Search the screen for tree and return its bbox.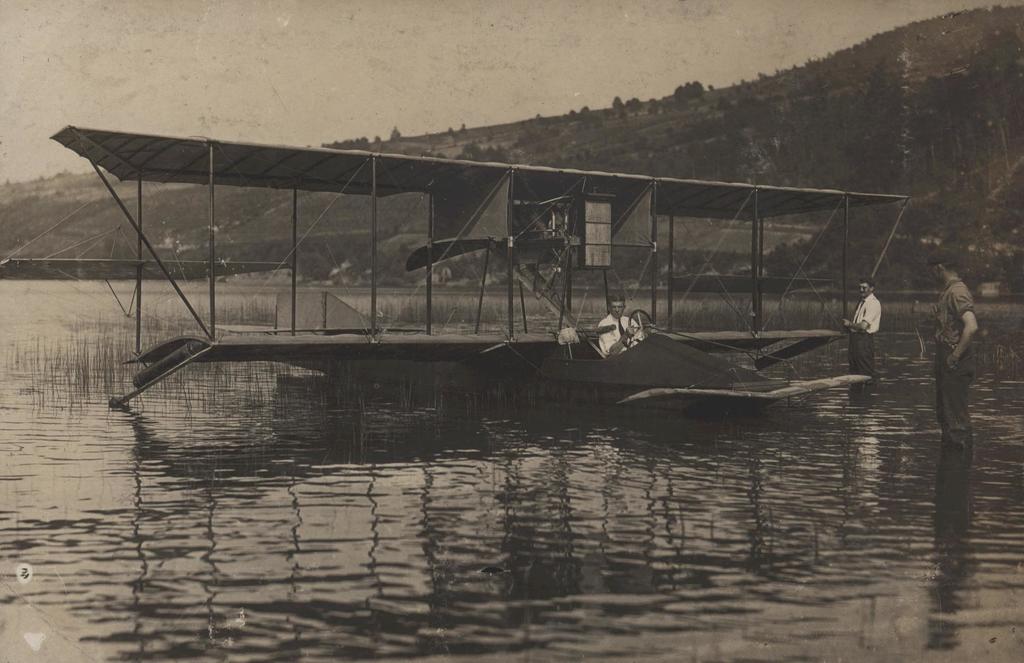
Found: Rect(610, 94, 625, 117).
